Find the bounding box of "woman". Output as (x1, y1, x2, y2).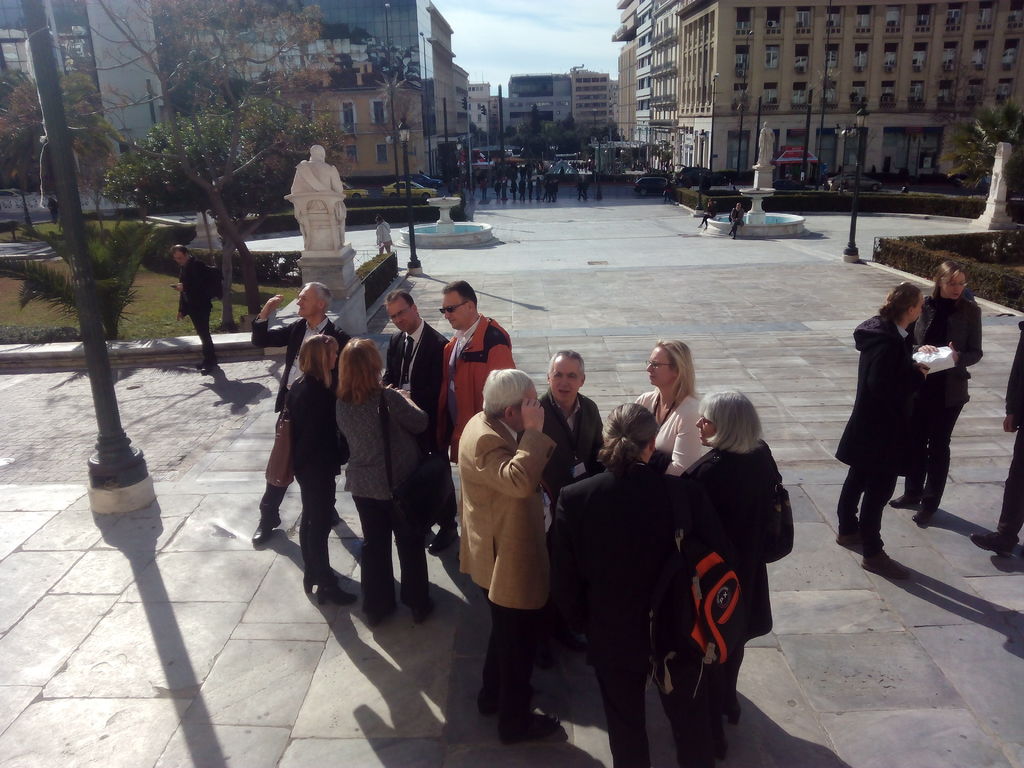
(829, 282, 929, 579).
